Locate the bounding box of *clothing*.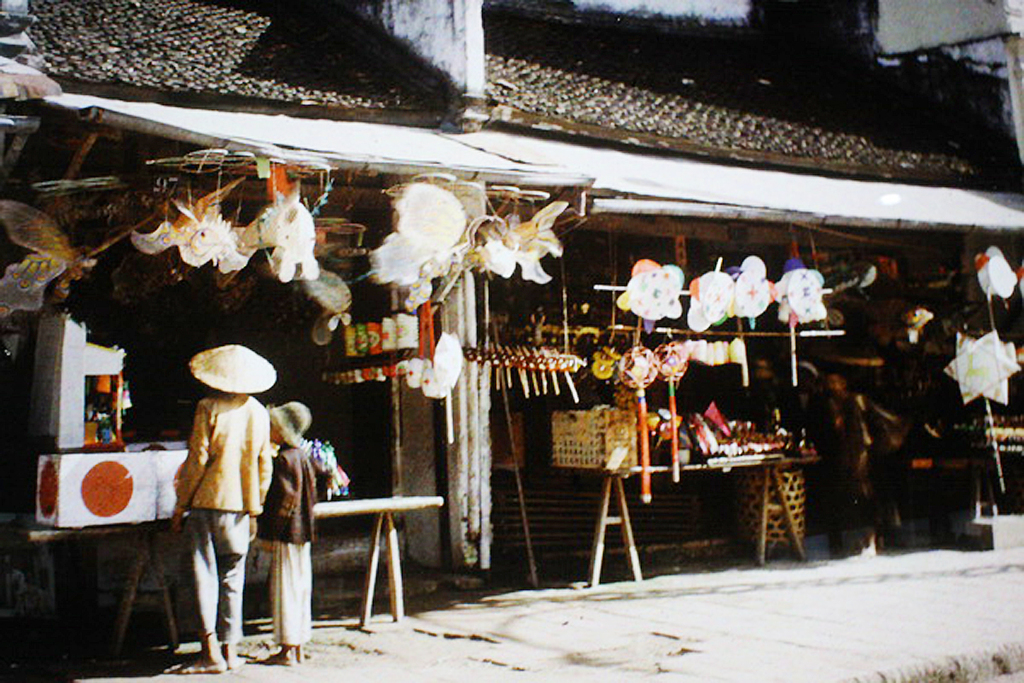
Bounding box: 170,394,272,517.
